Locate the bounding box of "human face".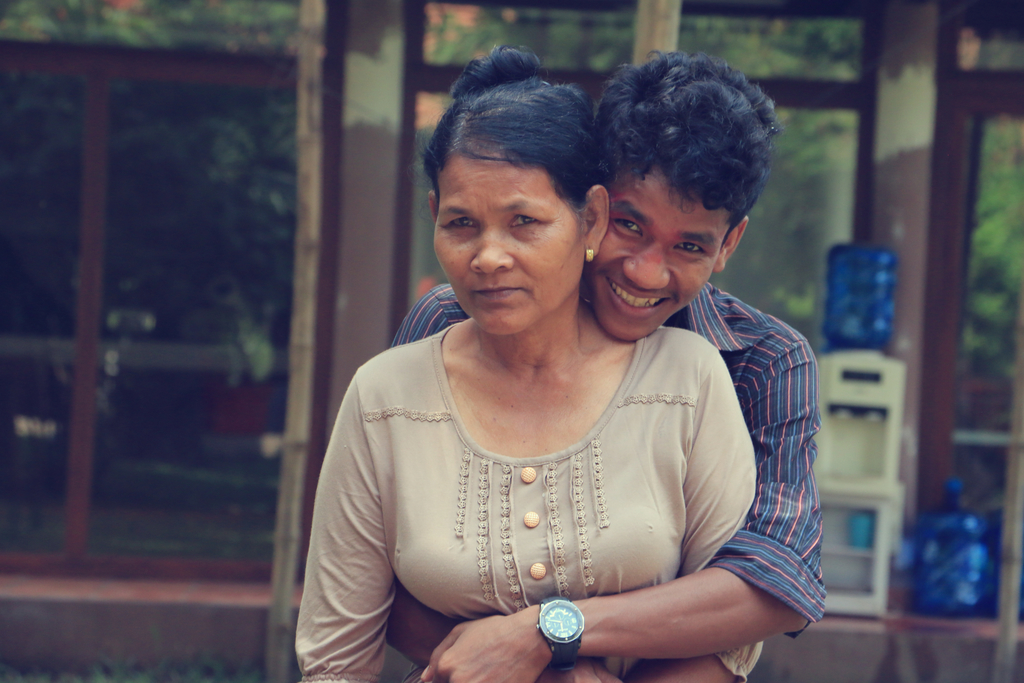
Bounding box: (435,115,598,340).
